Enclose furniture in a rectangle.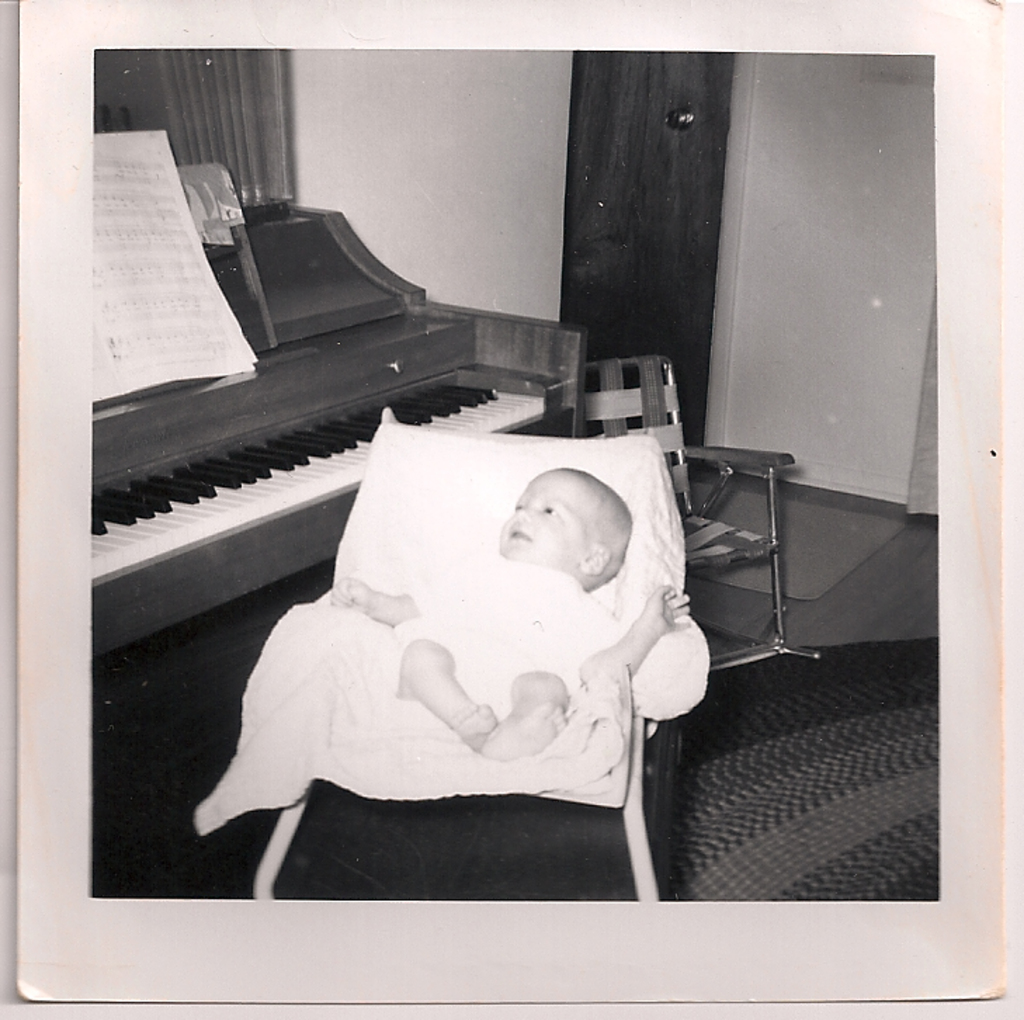
box(251, 402, 685, 905).
